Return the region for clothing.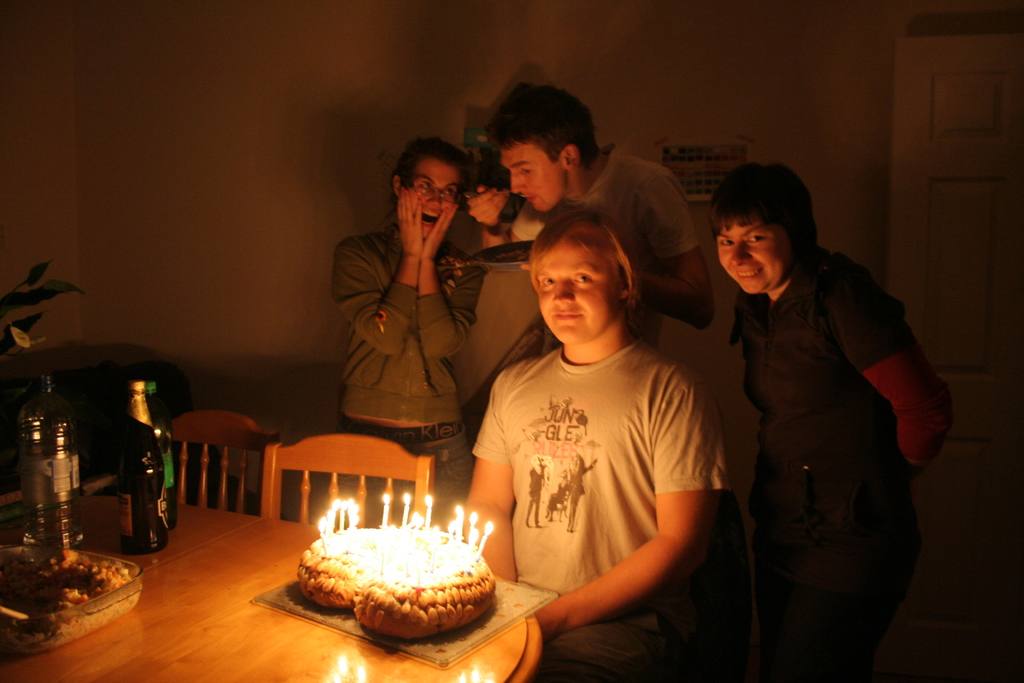
(x1=477, y1=270, x2=724, y2=648).
